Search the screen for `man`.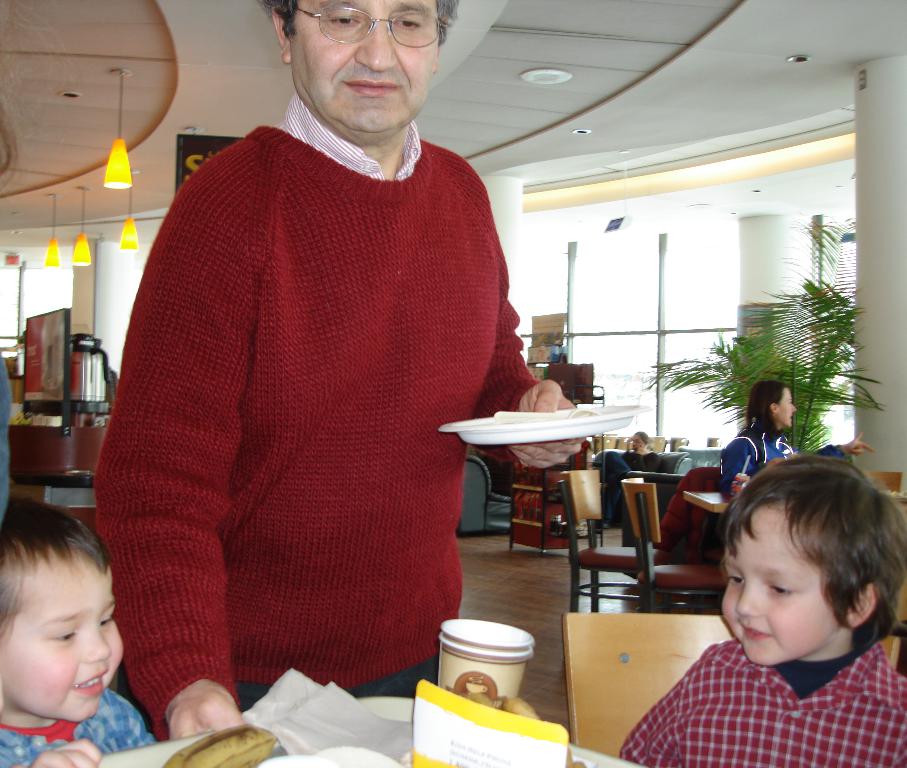
Found at locate(108, 11, 607, 741).
